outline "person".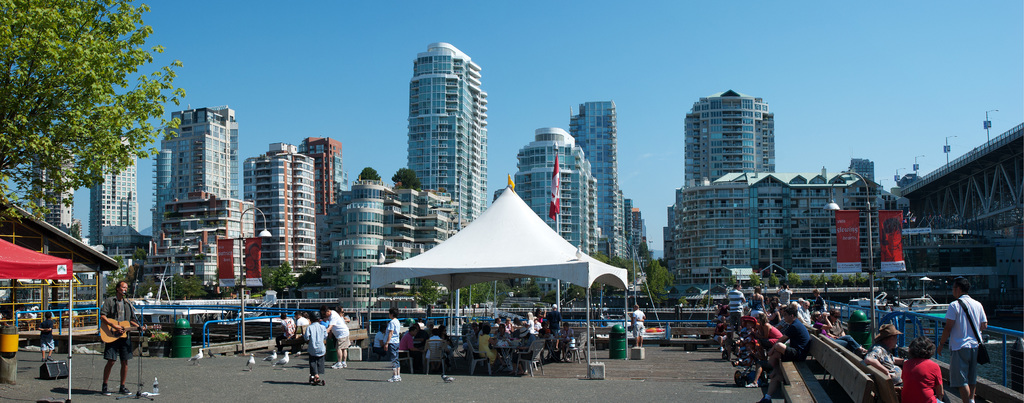
Outline: bbox=(715, 305, 724, 319).
